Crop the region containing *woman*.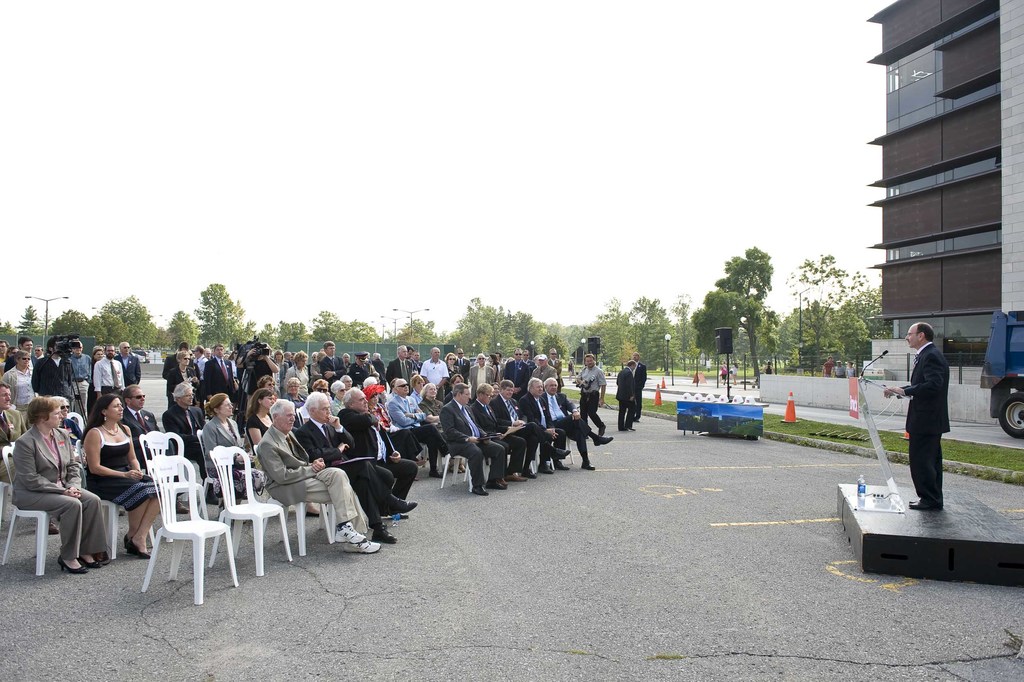
Crop region: {"x1": 485, "y1": 353, "x2": 501, "y2": 377}.
